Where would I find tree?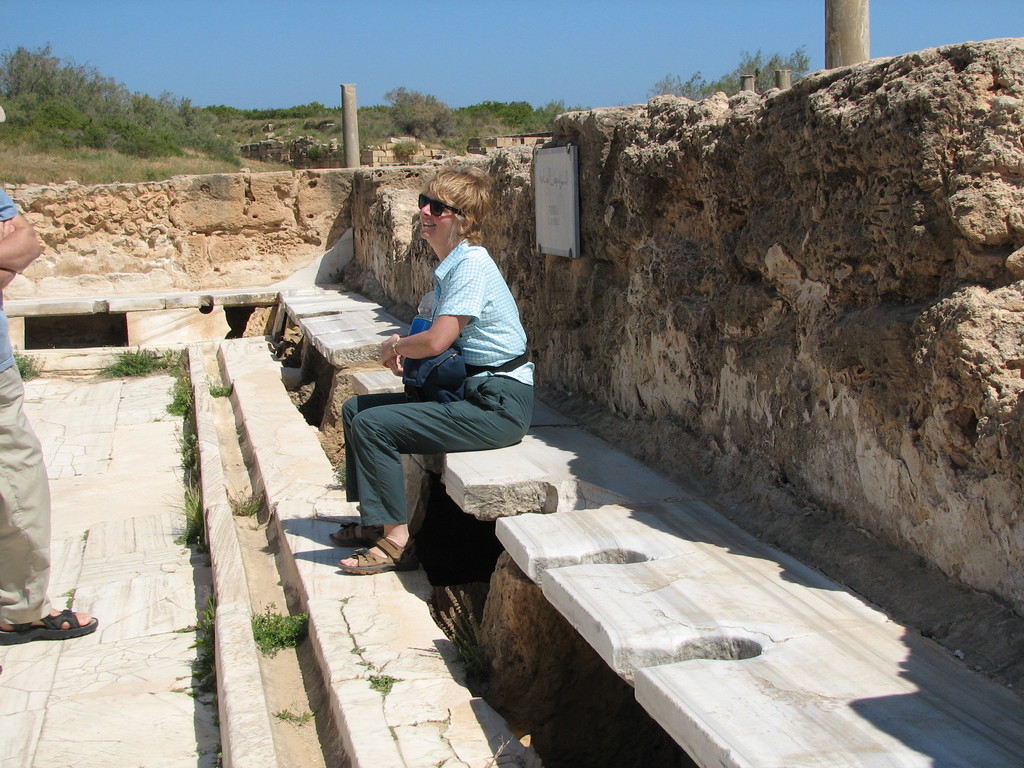
At (left=384, top=85, right=453, bottom=141).
